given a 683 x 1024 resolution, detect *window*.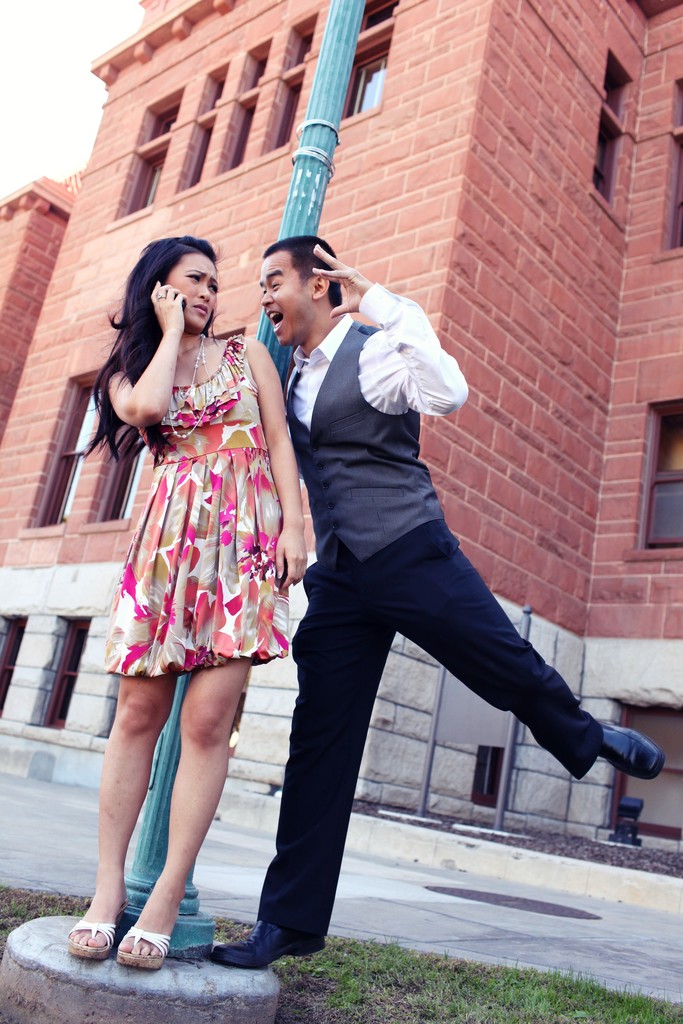
{"left": 348, "top": 56, "right": 384, "bottom": 116}.
